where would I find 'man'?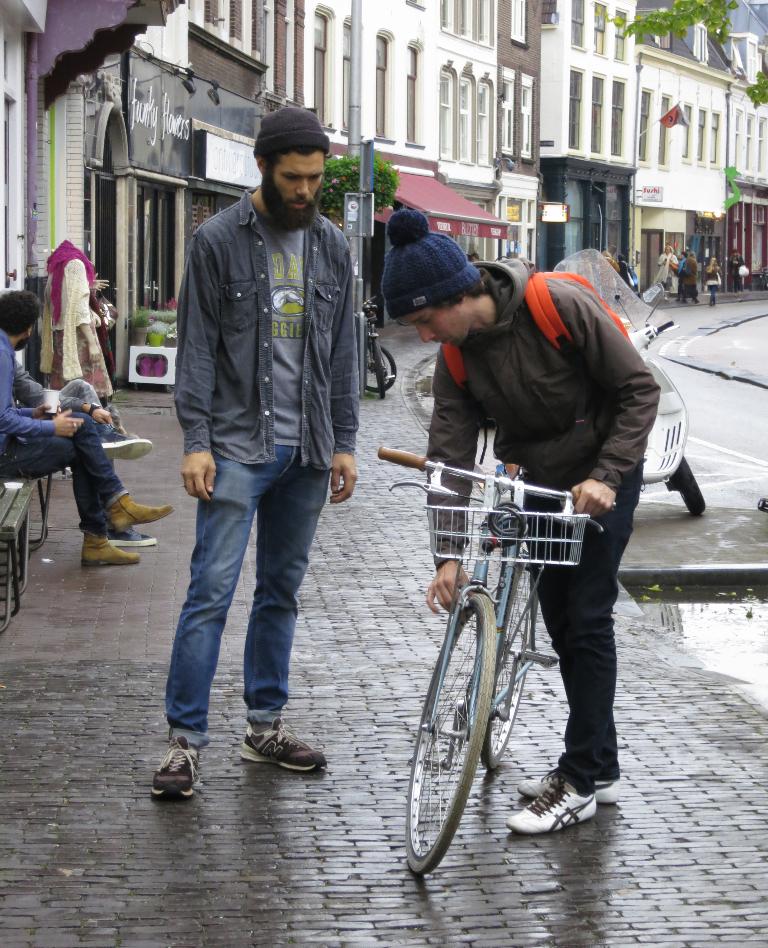
At bbox=[374, 196, 655, 831].
